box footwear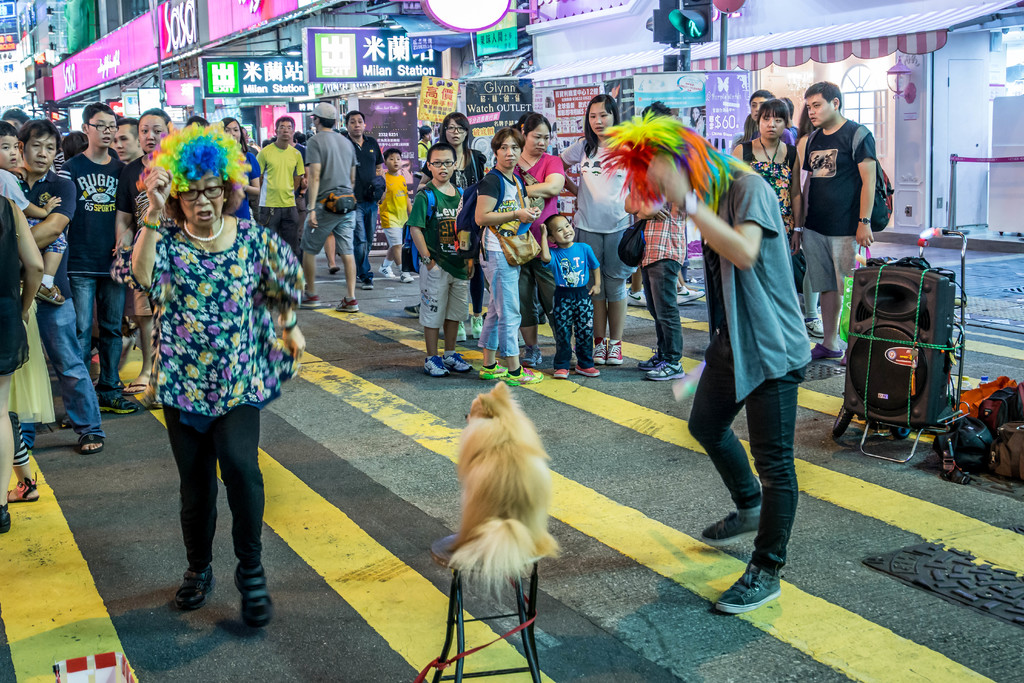
pyautogui.locateOnScreen(397, 272, 413, 285)
